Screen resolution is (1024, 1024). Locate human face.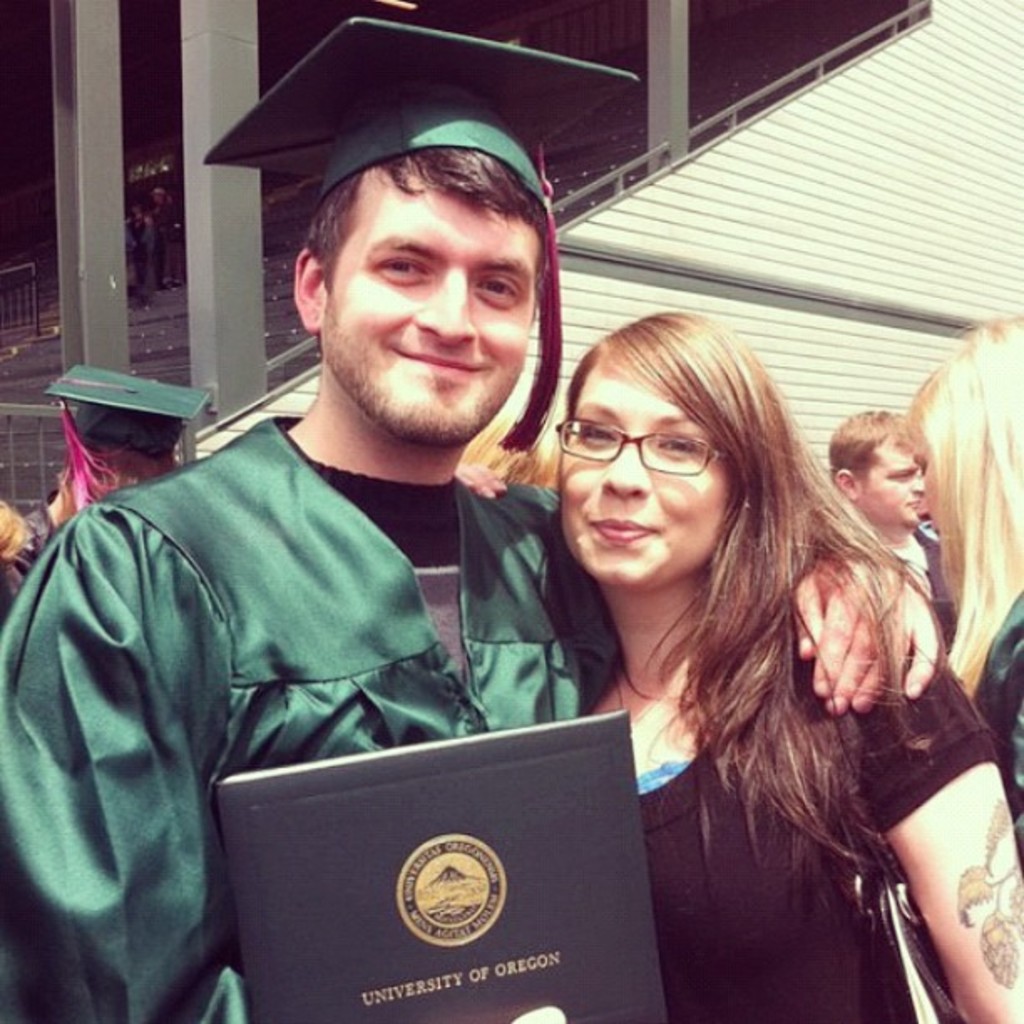
left=857, top=438, right=927, bottom=534.
